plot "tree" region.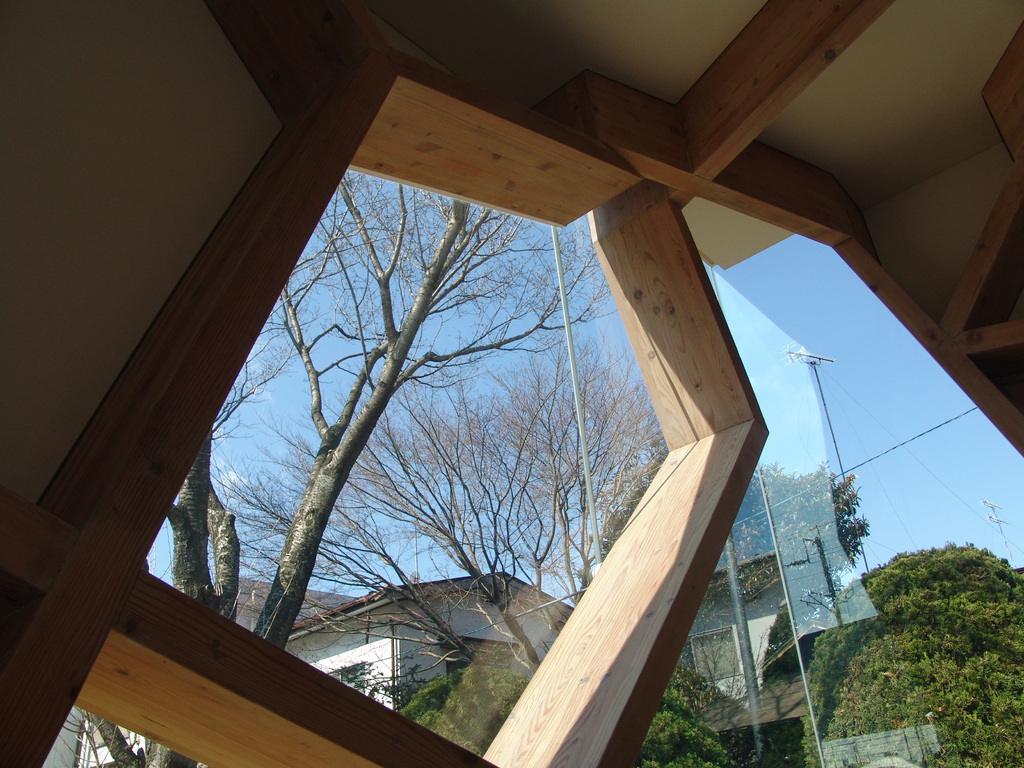
Plotted at box=[805, 552, 1023, 767].
